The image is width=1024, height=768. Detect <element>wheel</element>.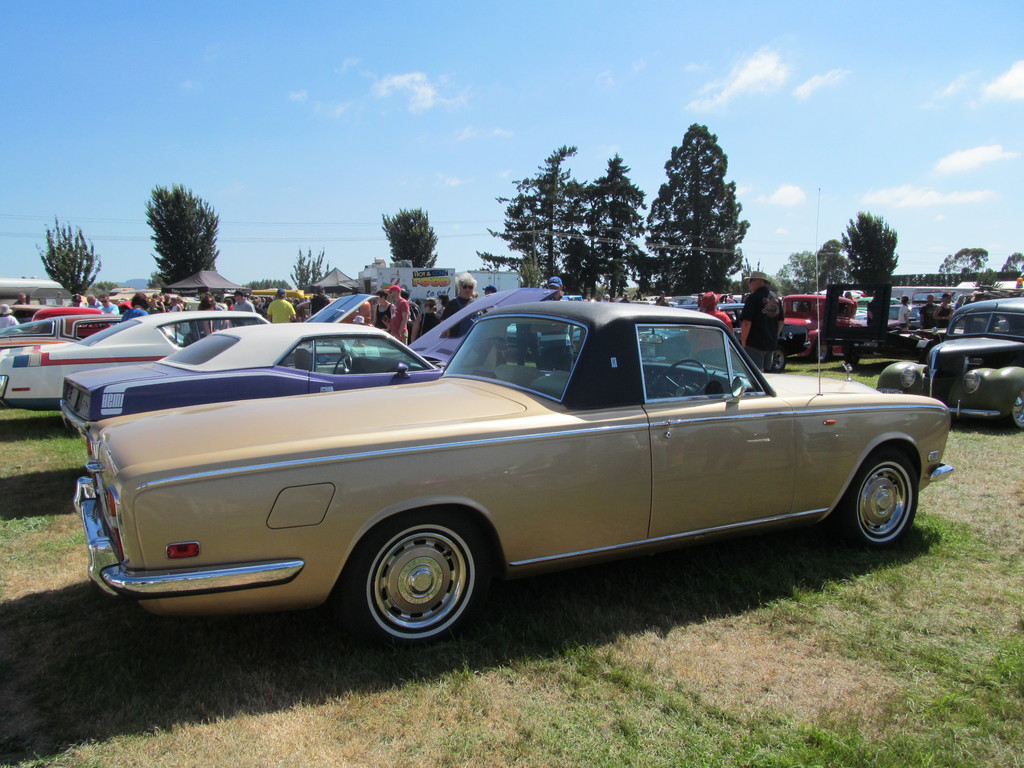
Detection: 845, 354, 861, 367.
